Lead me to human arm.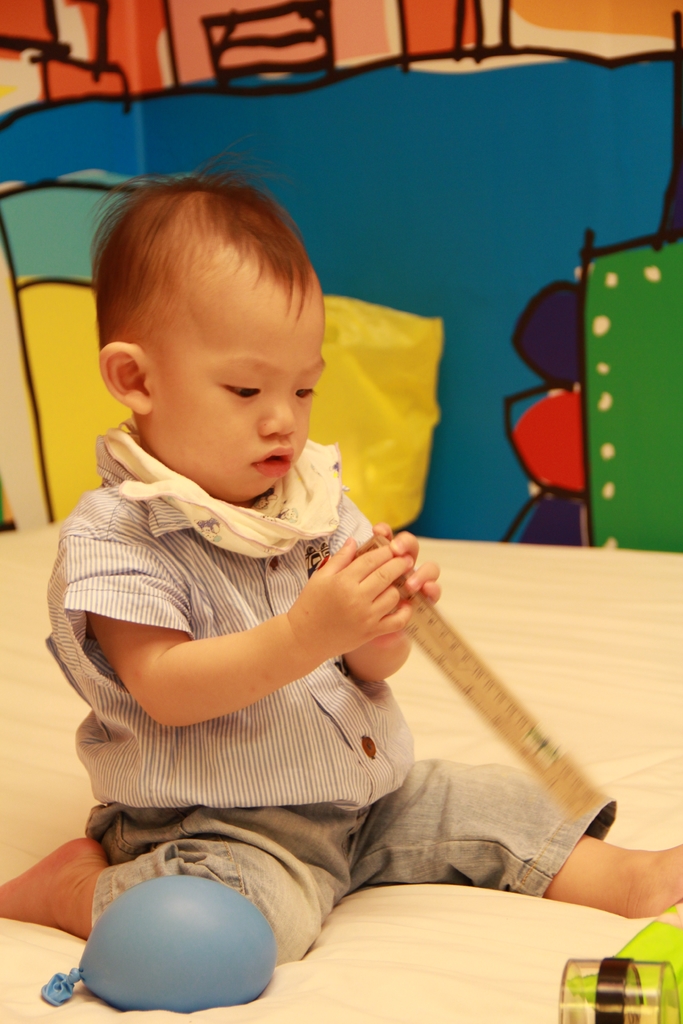
Lead to bbox=[315, 477, 449, 692].
